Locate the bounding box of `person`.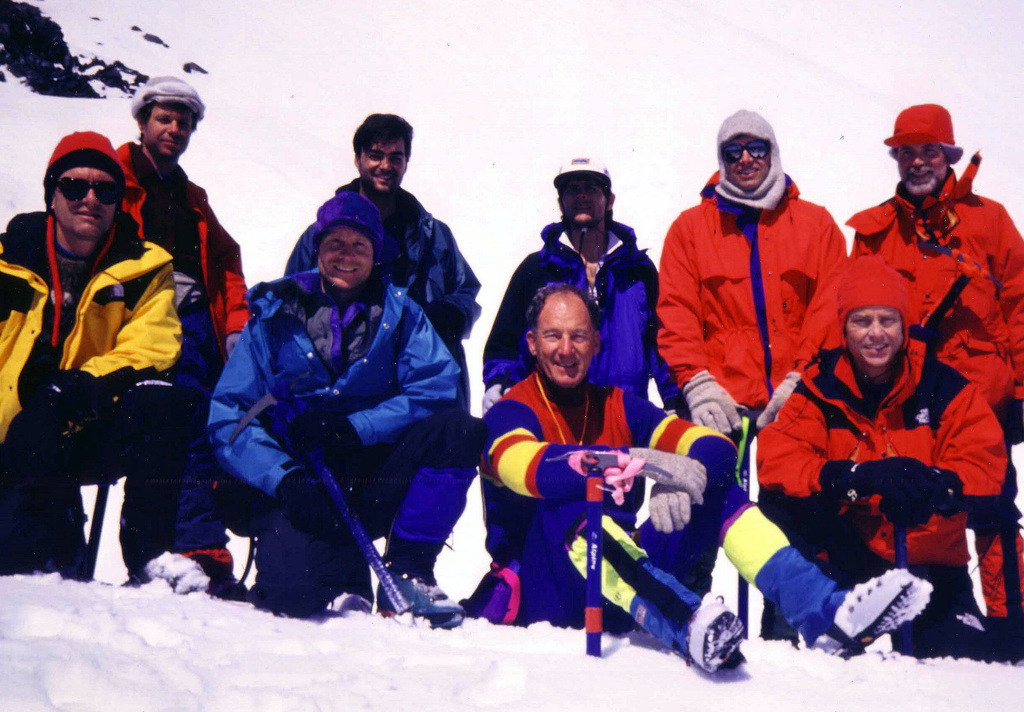
Bounding box: Rect(112, 70, 250, 597).
